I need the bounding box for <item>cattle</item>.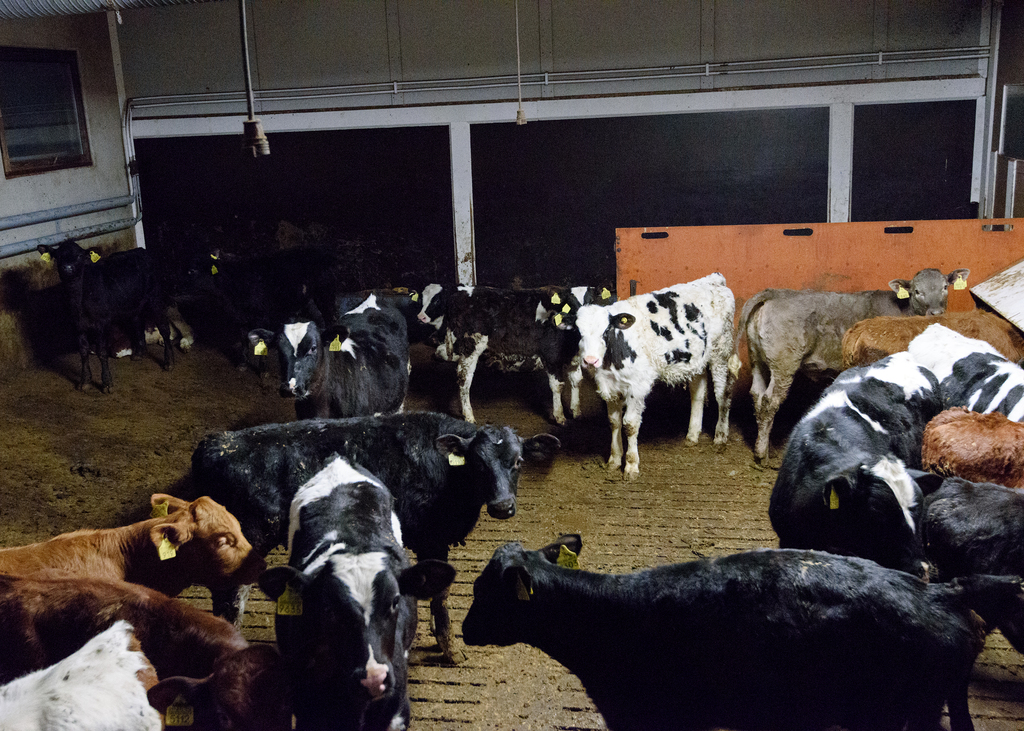
Here it is: (726, 265, 970, 466).
